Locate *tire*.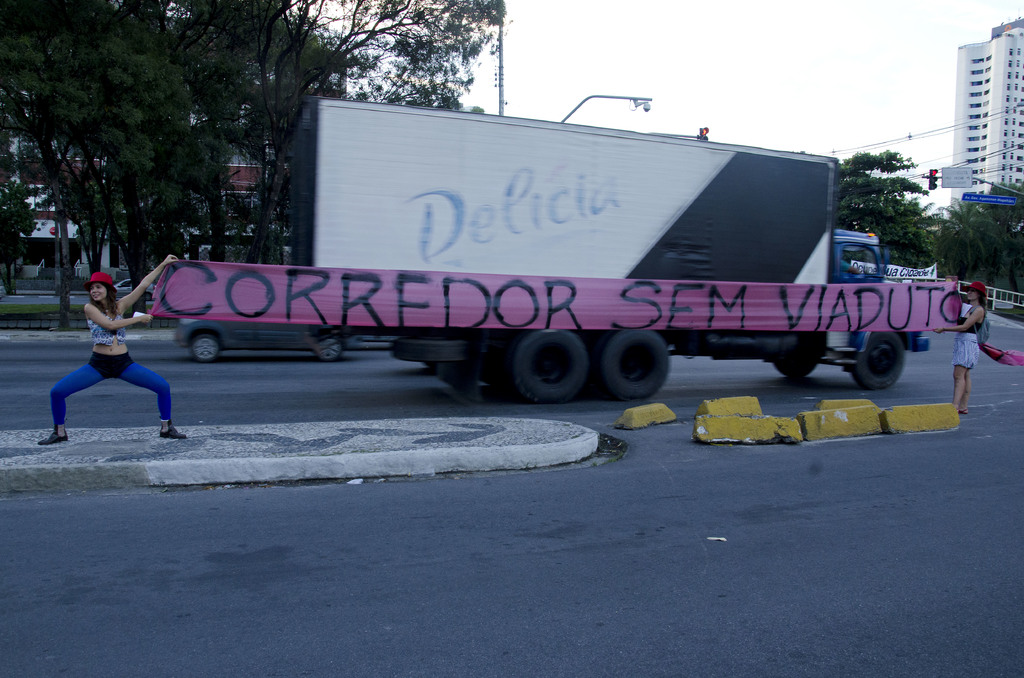
Bounding box: (310,336,342,365).
